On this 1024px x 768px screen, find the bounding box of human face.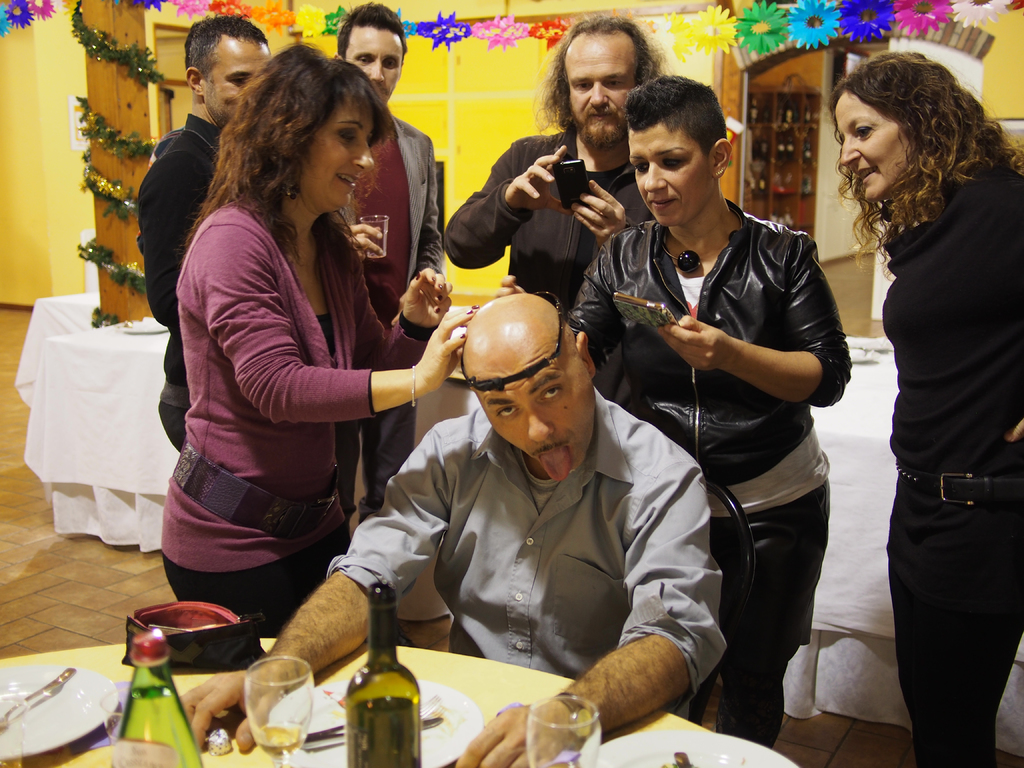
Bounding box: box=[627, 124, 714, 232].
